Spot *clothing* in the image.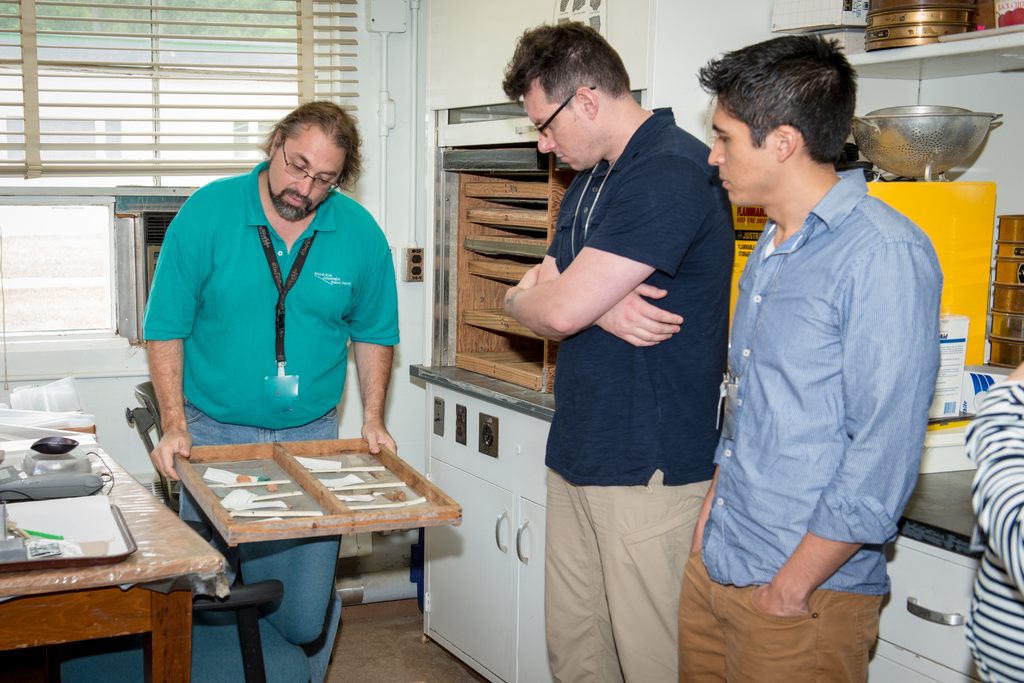
*clothing* found at 536/99/736/486.
